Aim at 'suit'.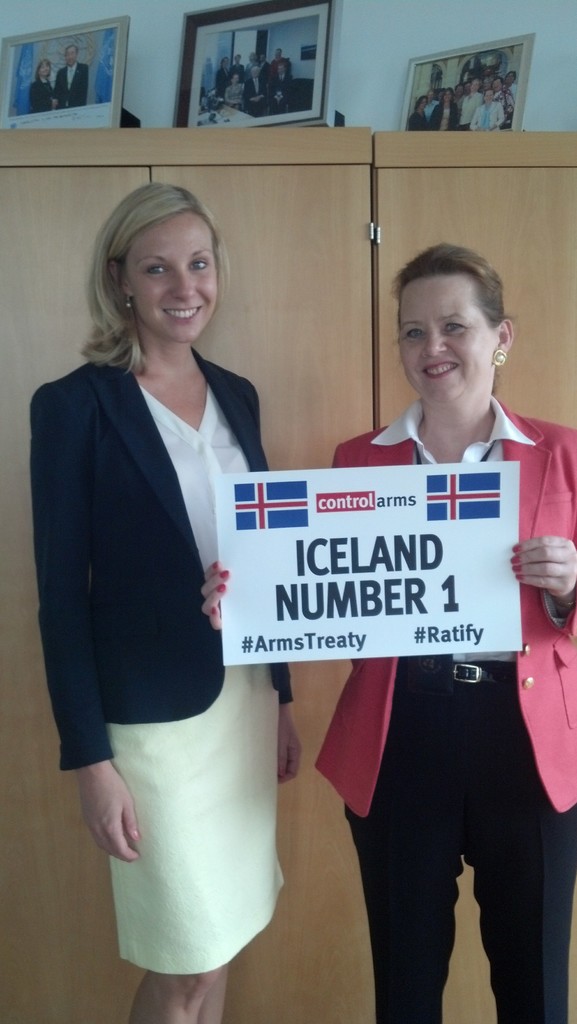
Aimed at bbox=(25, 359, 297, 979).
